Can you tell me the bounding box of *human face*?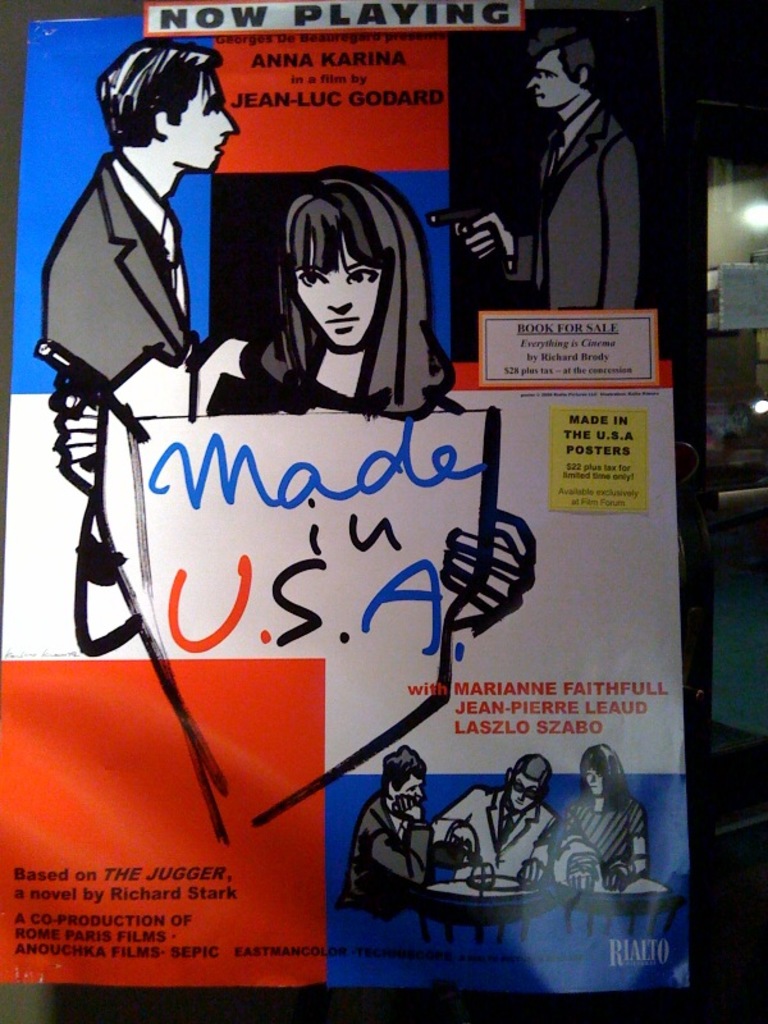
[292, 241, 384, 351].
